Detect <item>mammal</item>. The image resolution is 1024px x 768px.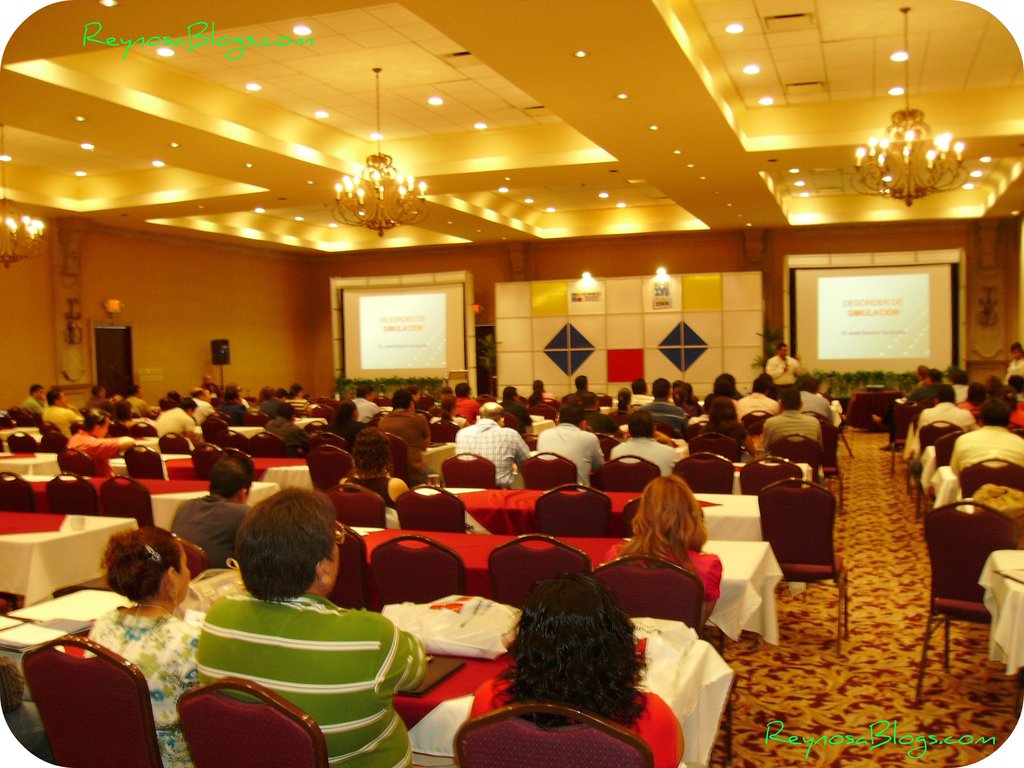
bbox(470, 572, 685, 767).
